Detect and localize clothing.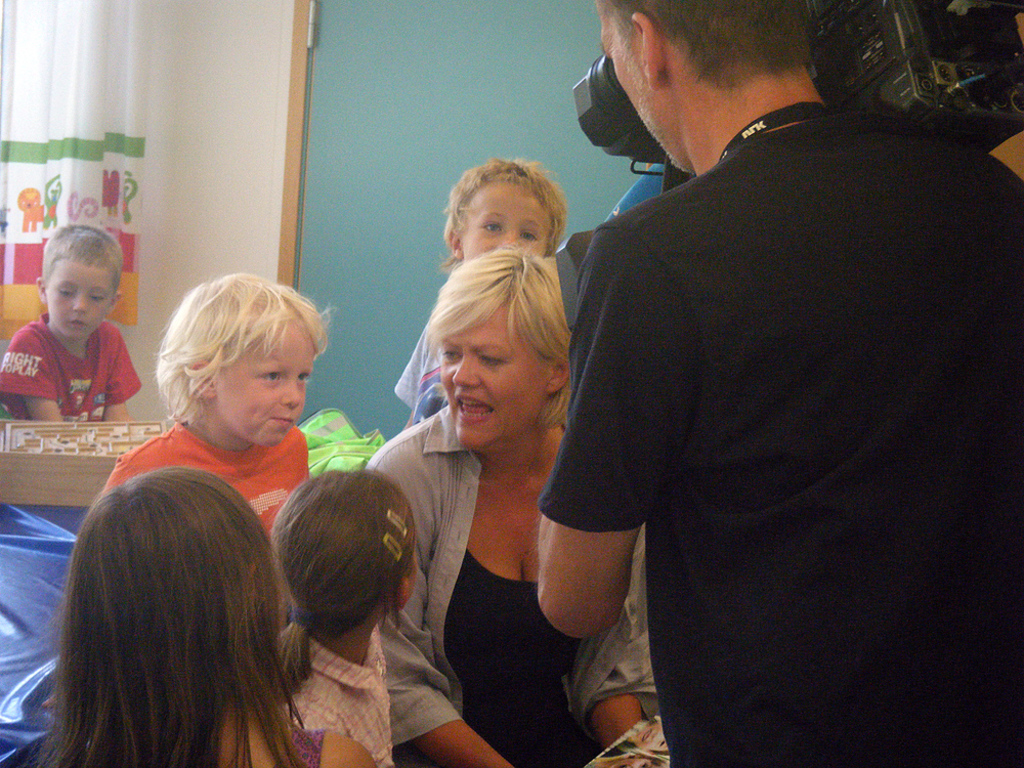
Localized at box=[98, 415, 306, 566].
